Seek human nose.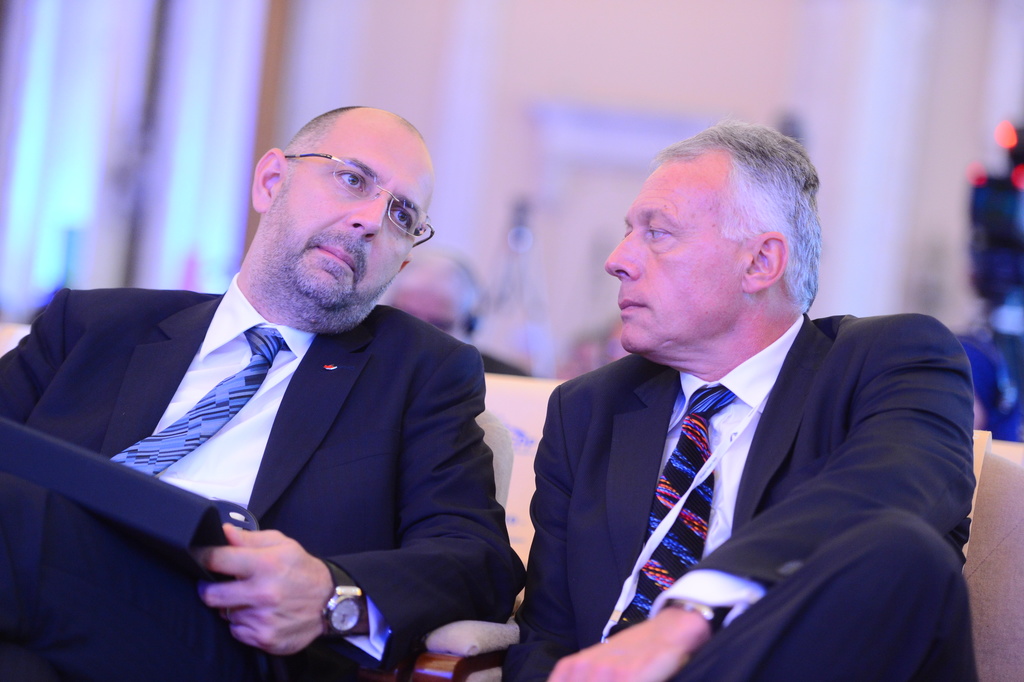
[left=342, top=191, right=386, bottom=246].
